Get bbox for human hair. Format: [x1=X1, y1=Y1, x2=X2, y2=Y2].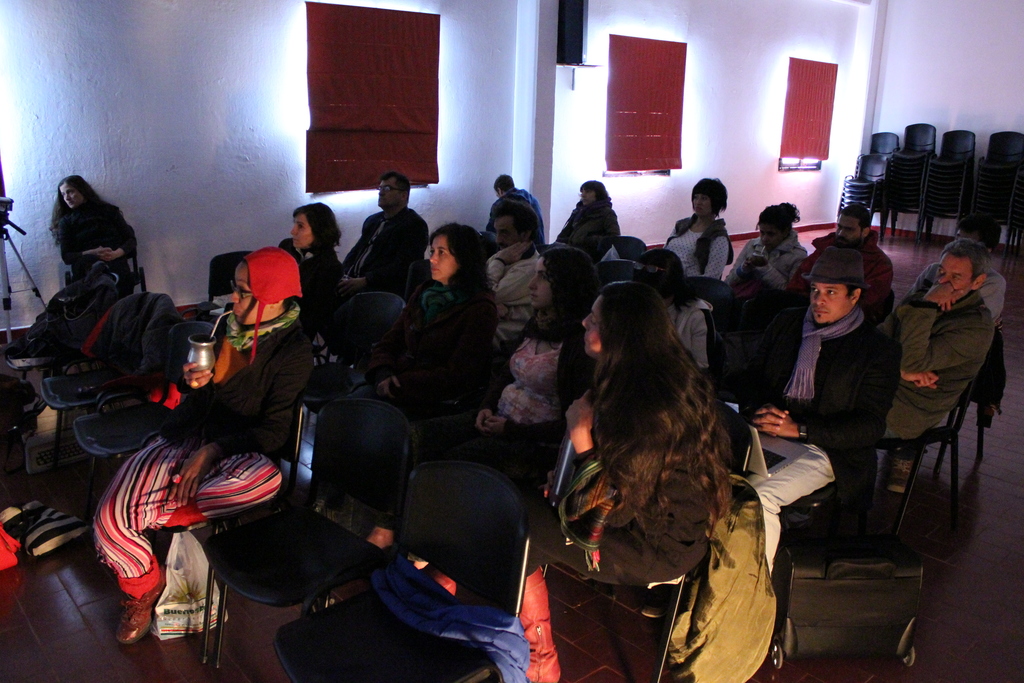
[x1=938, y1=237, x2=991, y2=284].
